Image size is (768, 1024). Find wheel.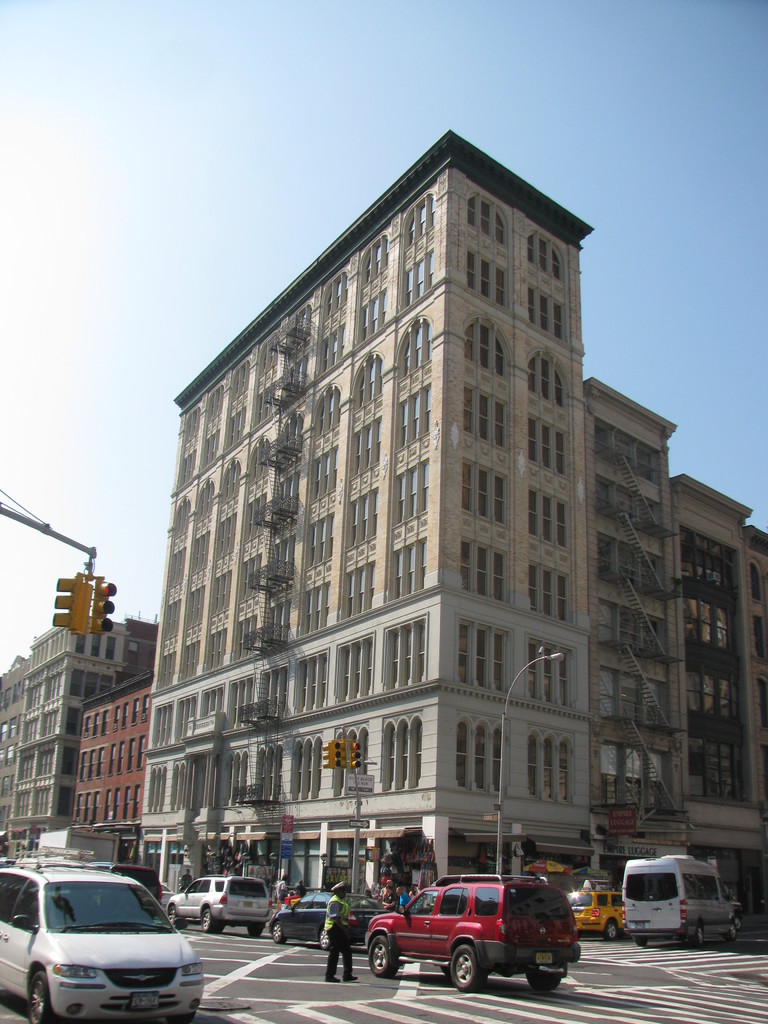
pyautogui.locateOnScreen(22, 966, 60, 1023).
